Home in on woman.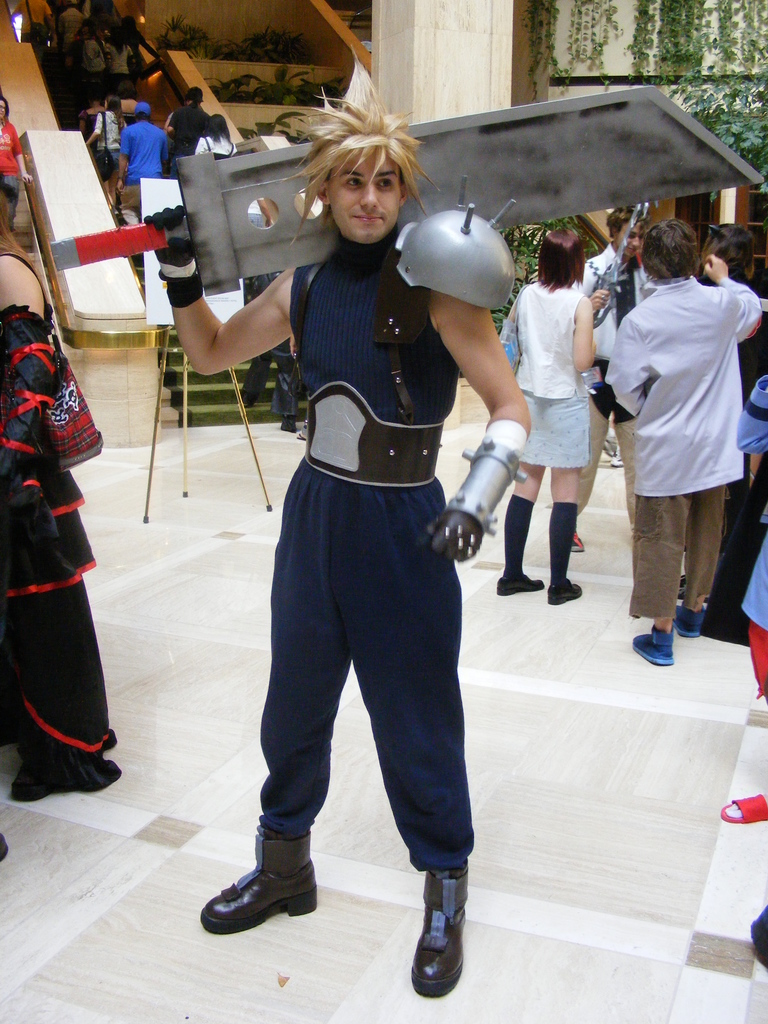
Homed in at BBox(85, 93, 129, 194).
